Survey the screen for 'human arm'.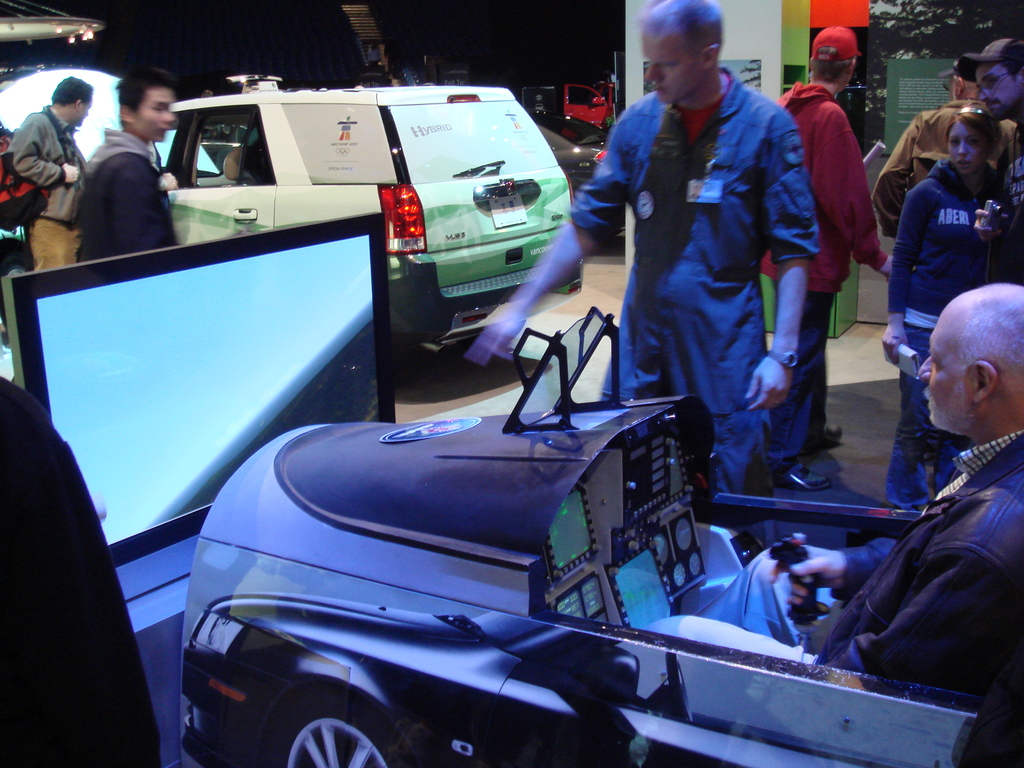
Survey found: x1=112, y1=165, x2=174, y2=259.
